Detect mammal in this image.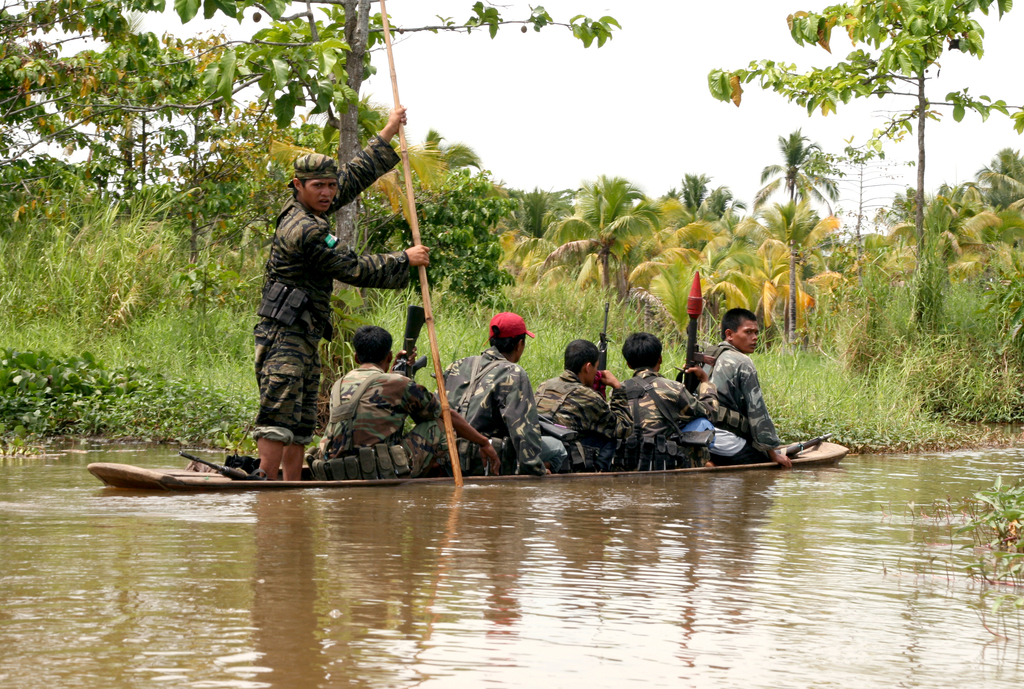
Detection: x1=324 y1=324 x2=497 y2=470.
